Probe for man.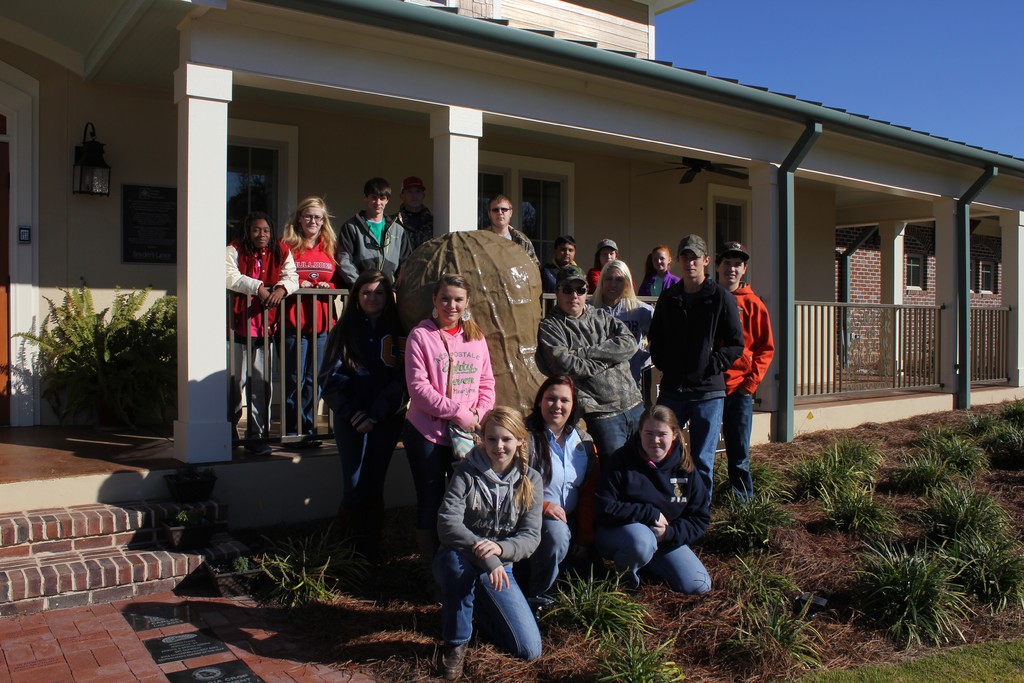
Probe result: crop(336, 172, 411, 288).
